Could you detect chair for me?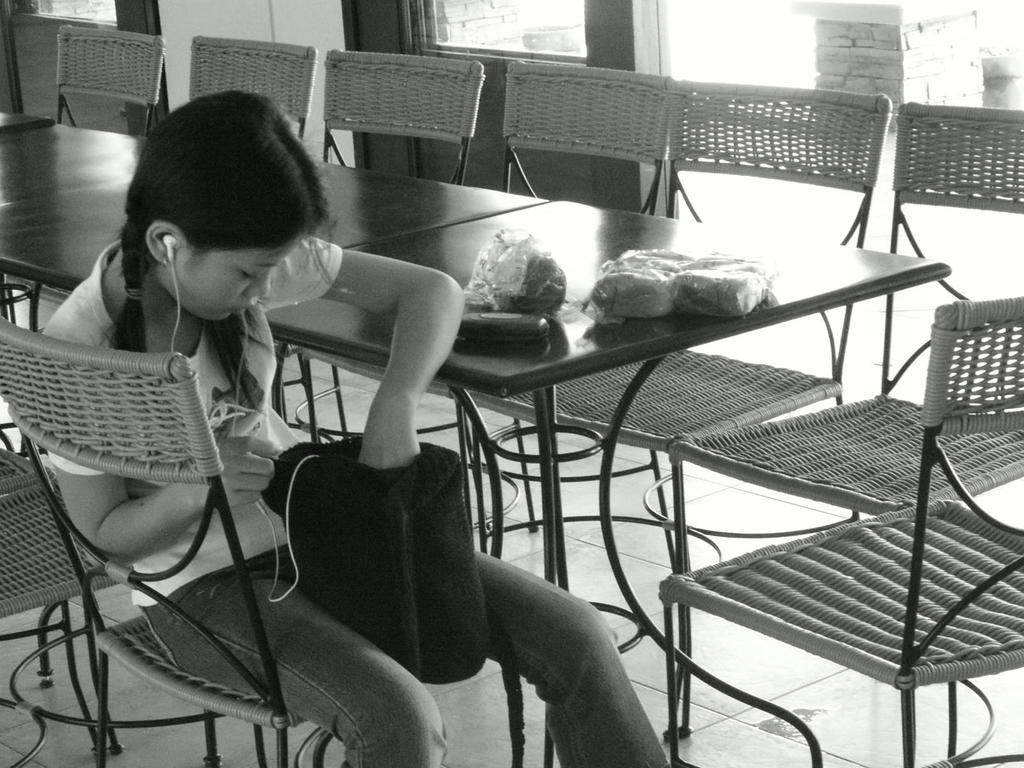
Detection result: Rect(195, 29, 345, 454).
